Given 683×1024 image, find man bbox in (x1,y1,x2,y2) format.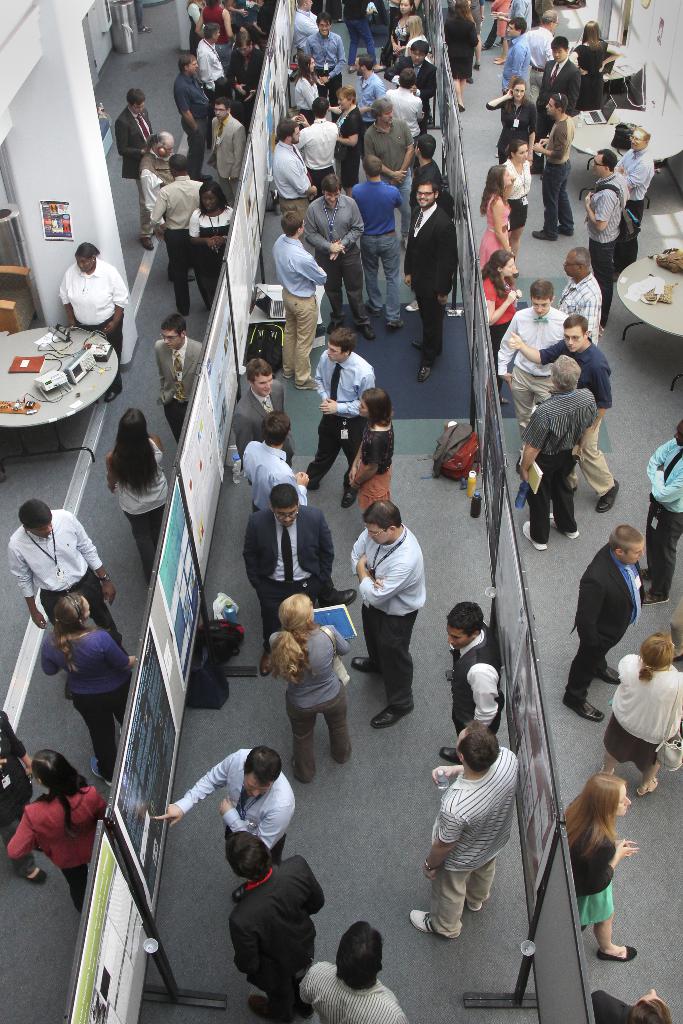
(148,739,302,865).
